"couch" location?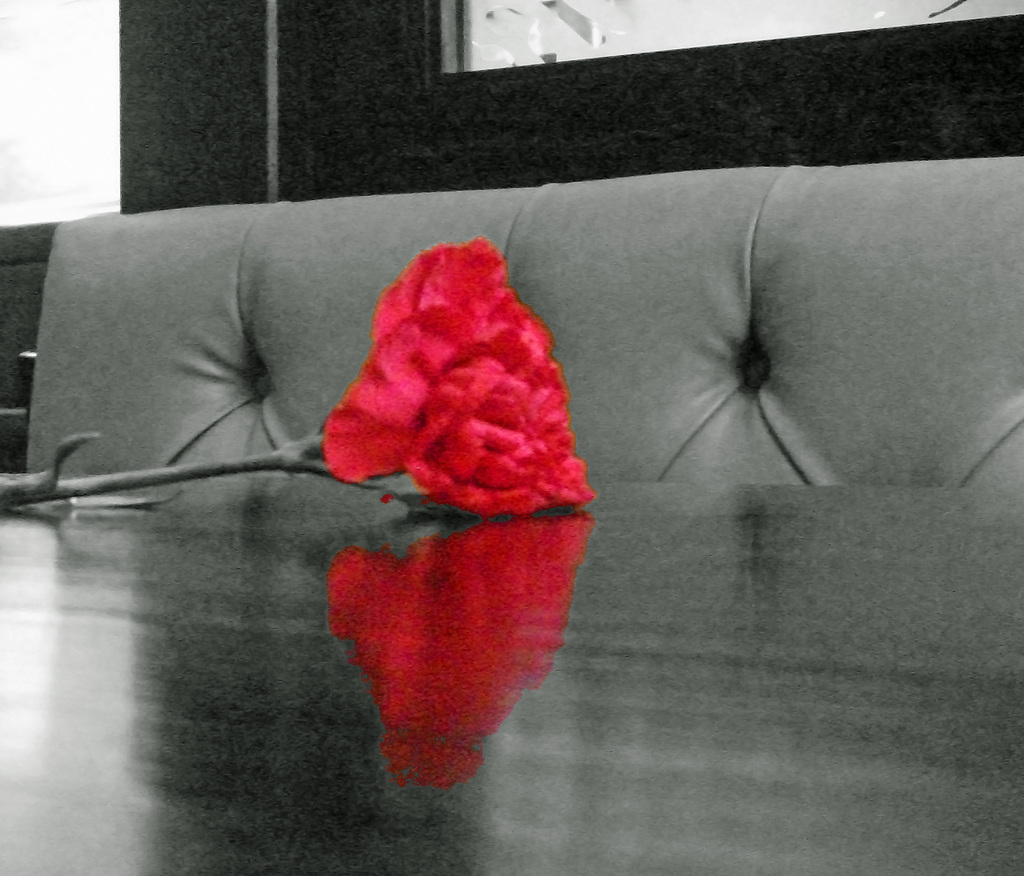
(left=24, top=174, right=1023, bottom=484)
